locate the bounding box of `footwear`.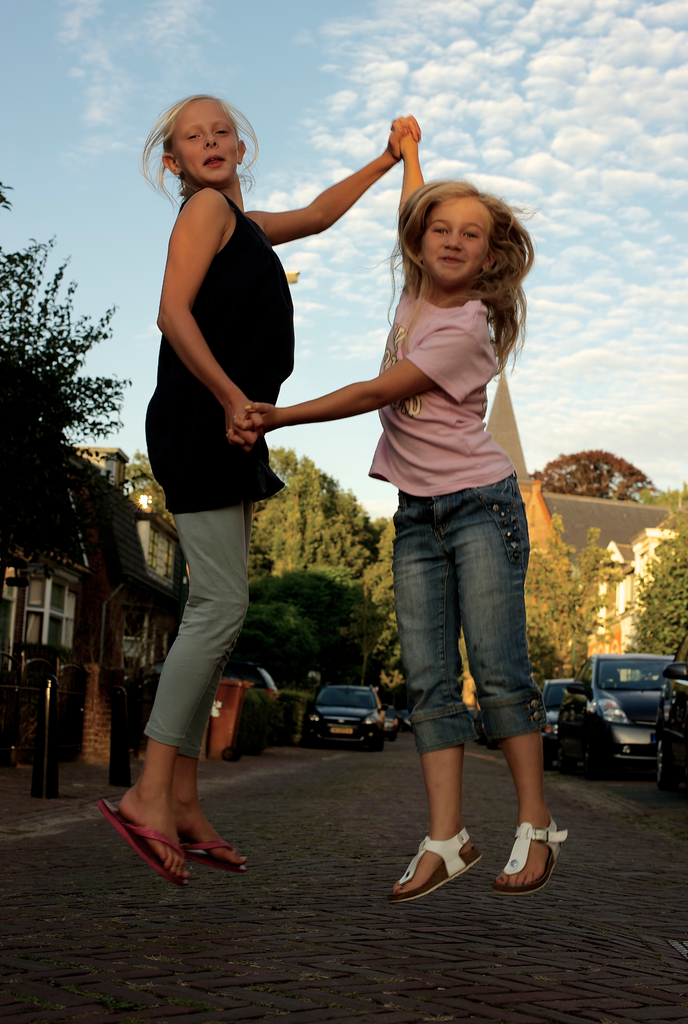
Bounding box: bbox=[490, 818, 574, 906].
